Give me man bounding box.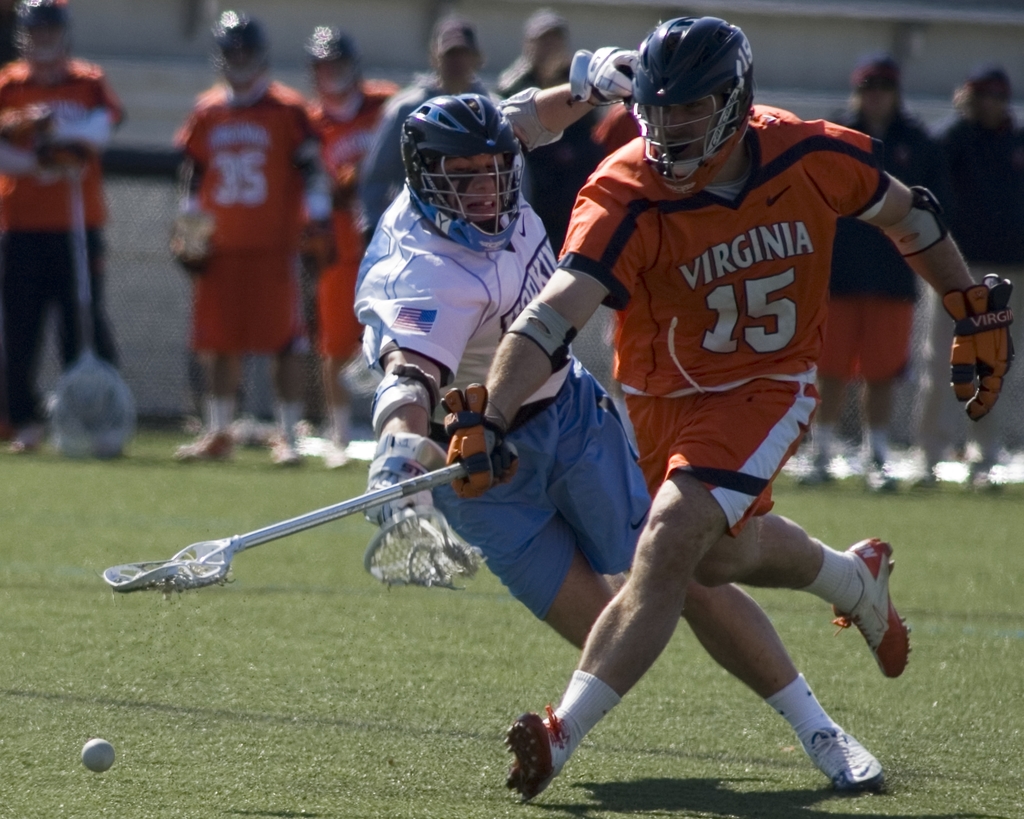
302:23:402:455.
